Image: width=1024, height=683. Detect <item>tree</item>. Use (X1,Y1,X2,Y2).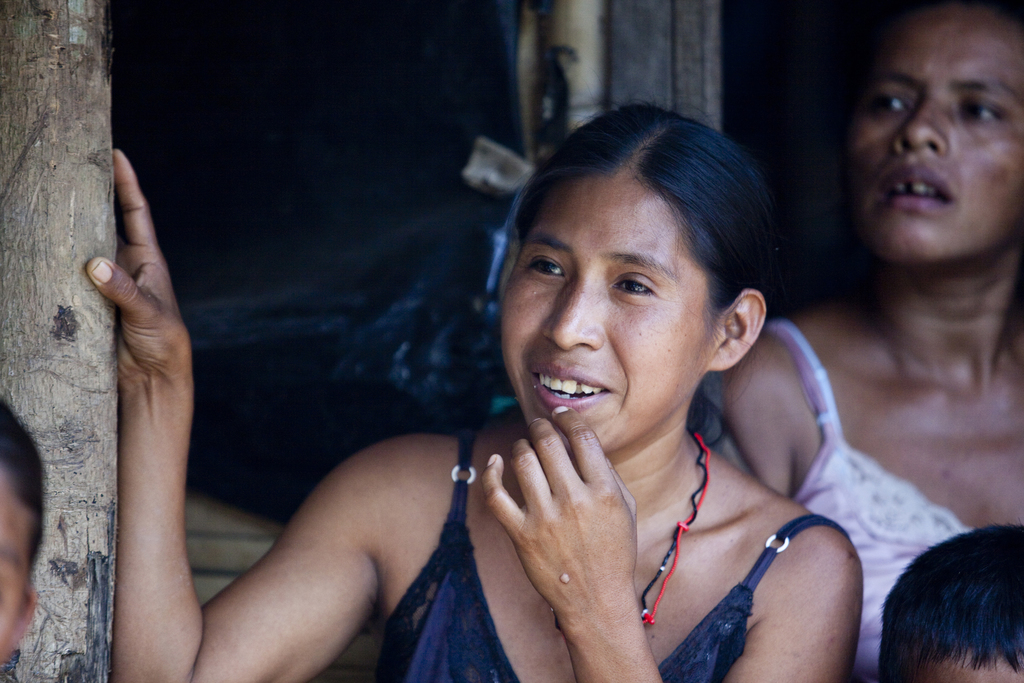
(0,0,137,682).
